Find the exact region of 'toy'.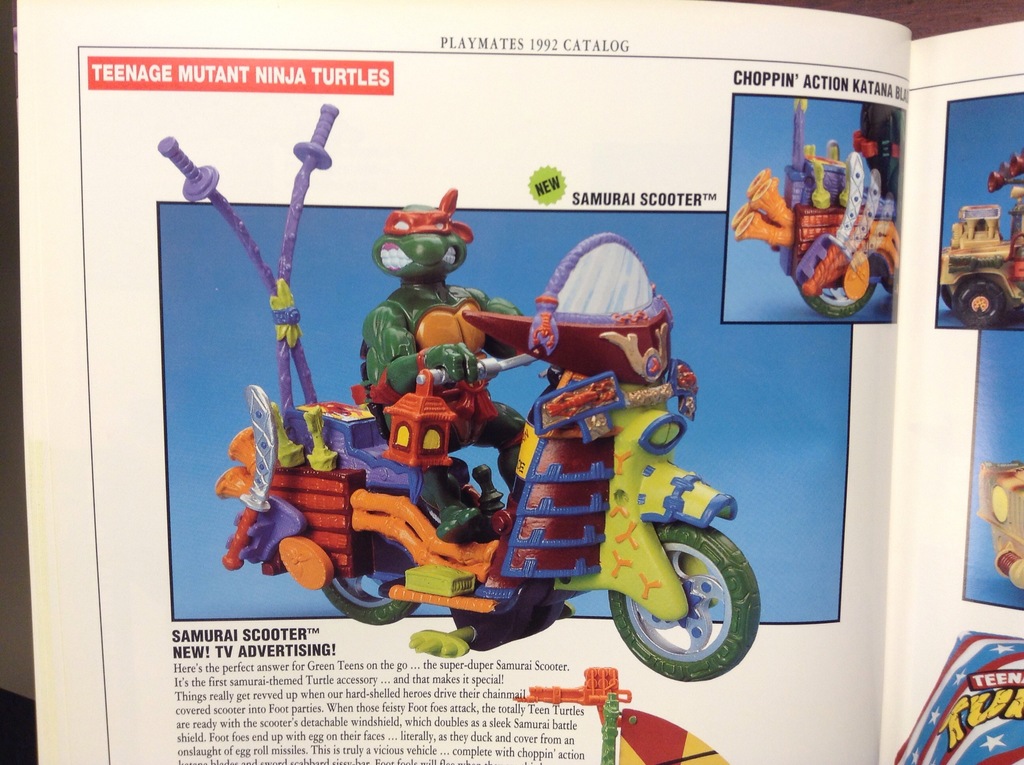
Exact region: {"left": 516, "top": 665, "right": 727, "bottom": 764}.
